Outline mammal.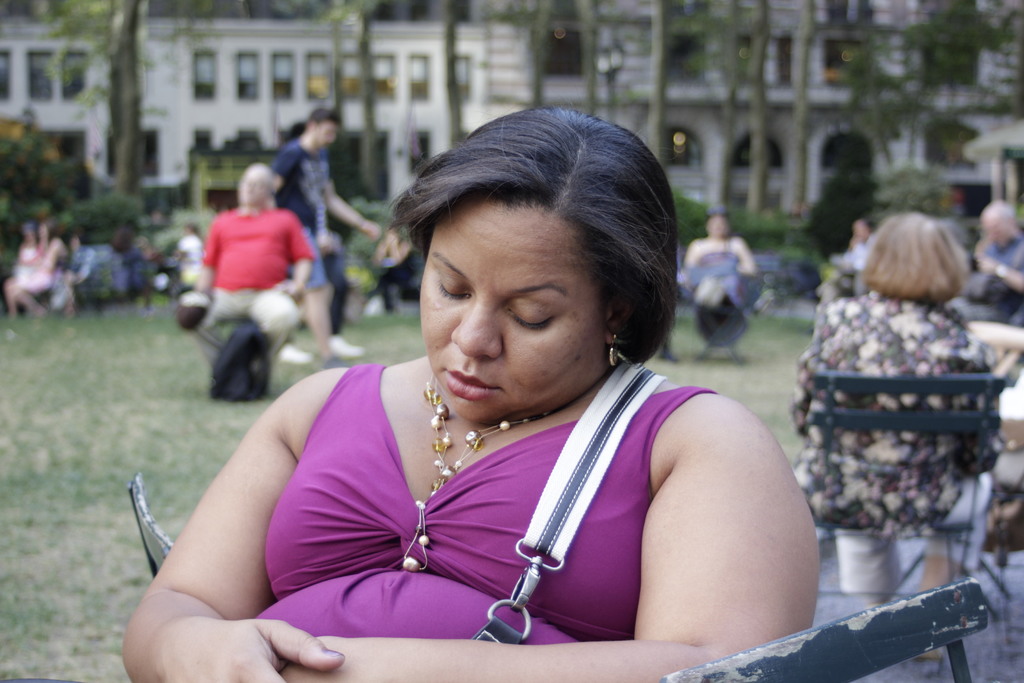
Outline: bbox=(178, 152, 847, 661).
